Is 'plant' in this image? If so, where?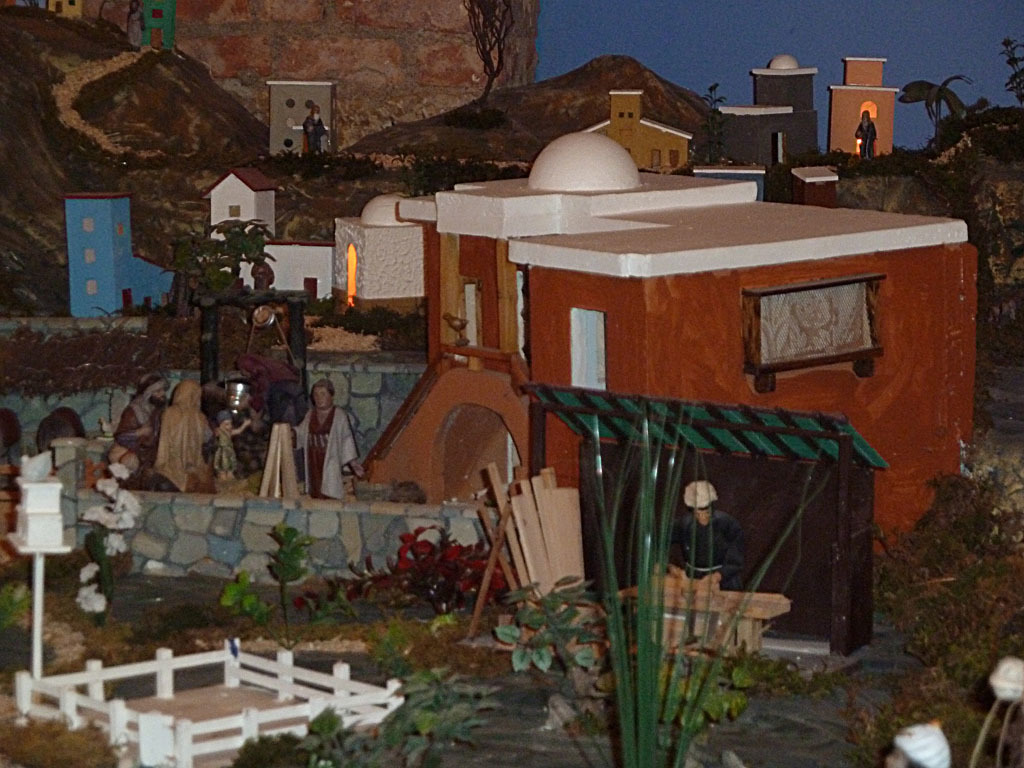
Yes, at <bbox>0, 575, 36, 622</bbox>.
